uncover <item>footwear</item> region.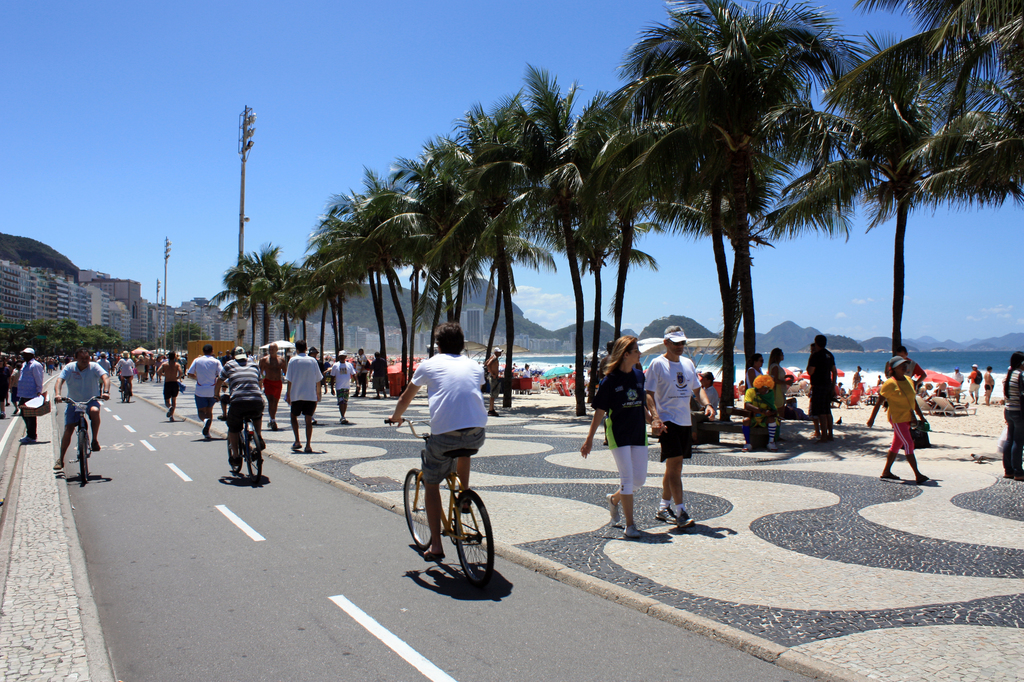
Uncovered: (left=745, top=438, right=751, bottom=448).
